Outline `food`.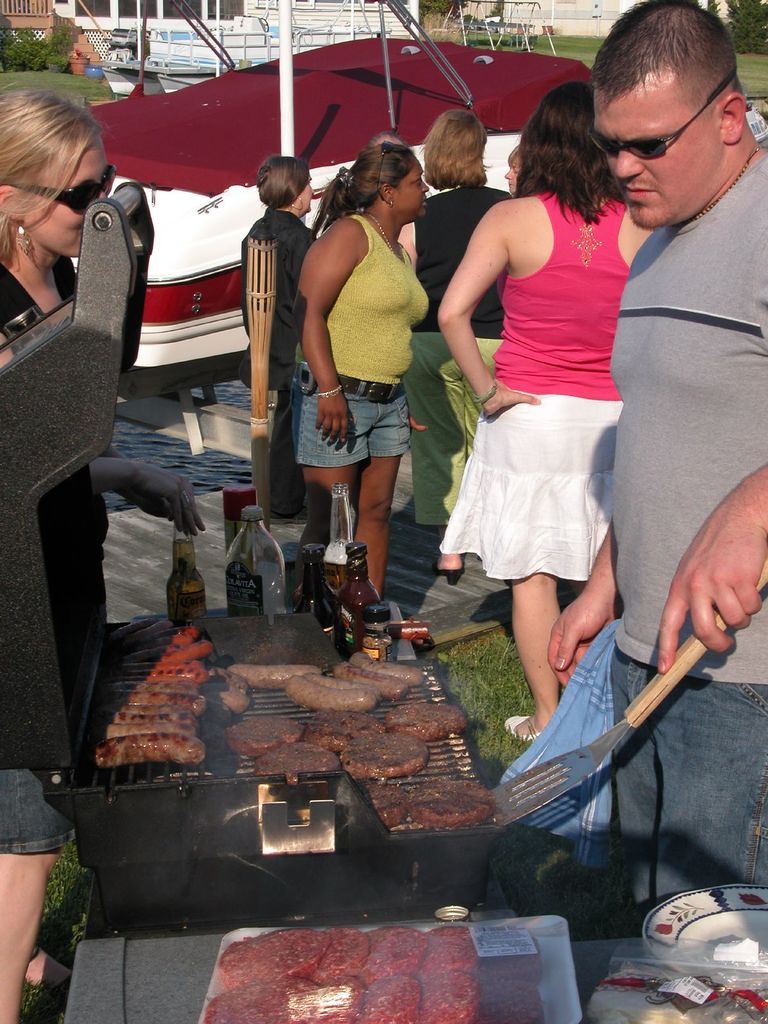
Outline: [x1=282, y1=672, x2=373, y2=707].
